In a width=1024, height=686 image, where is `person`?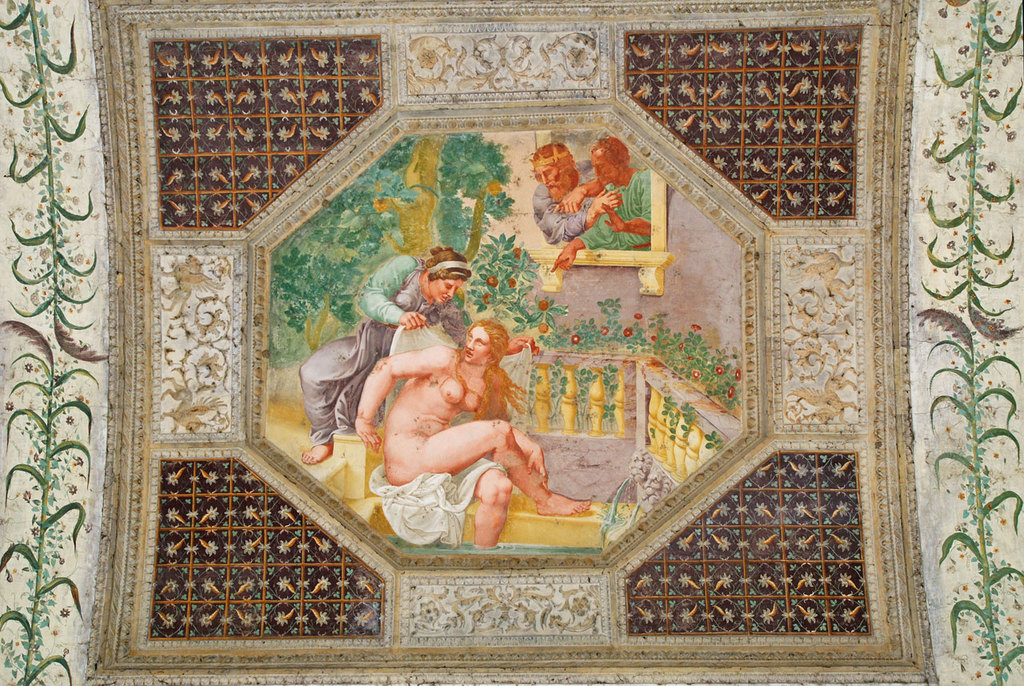
Rect(533, 135, 602, 260).
